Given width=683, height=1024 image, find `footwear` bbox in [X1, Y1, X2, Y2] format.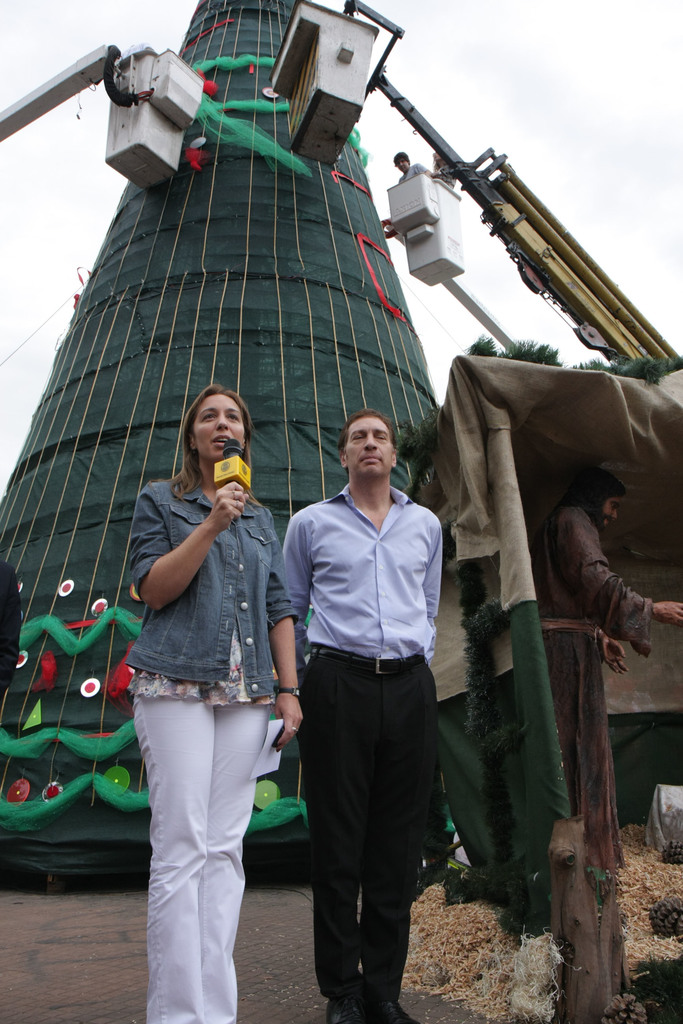
[324, 1001, 372, 1023].
